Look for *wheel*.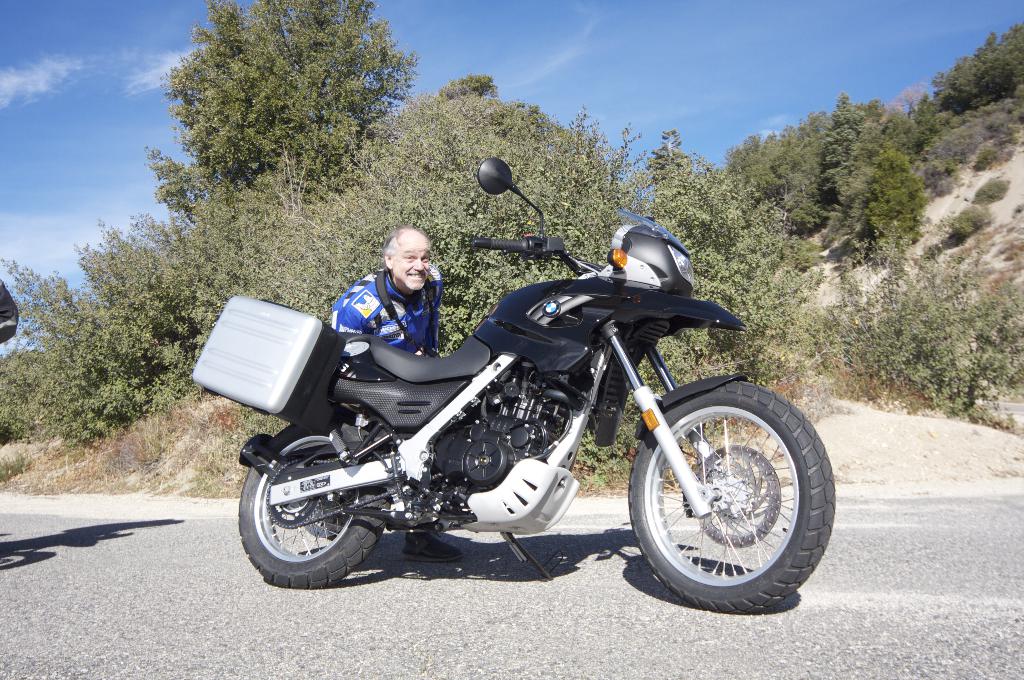
Found: BBox(238, 423, 390, 591).
